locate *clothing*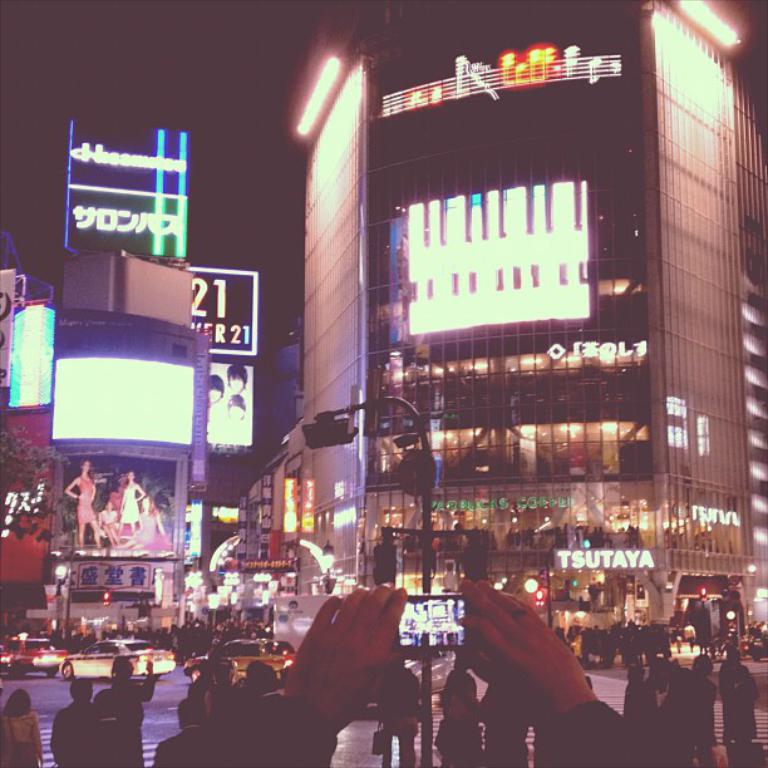
53/698/113/767
